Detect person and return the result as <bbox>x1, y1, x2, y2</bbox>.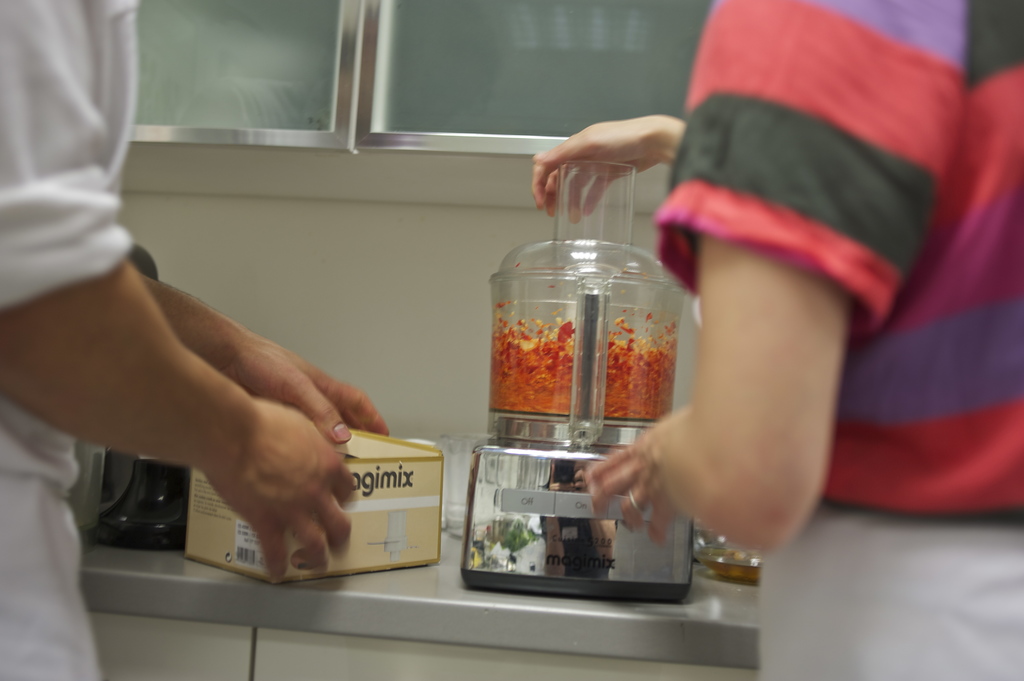
<bbox>0, 0, 388, 680</bbox>.
